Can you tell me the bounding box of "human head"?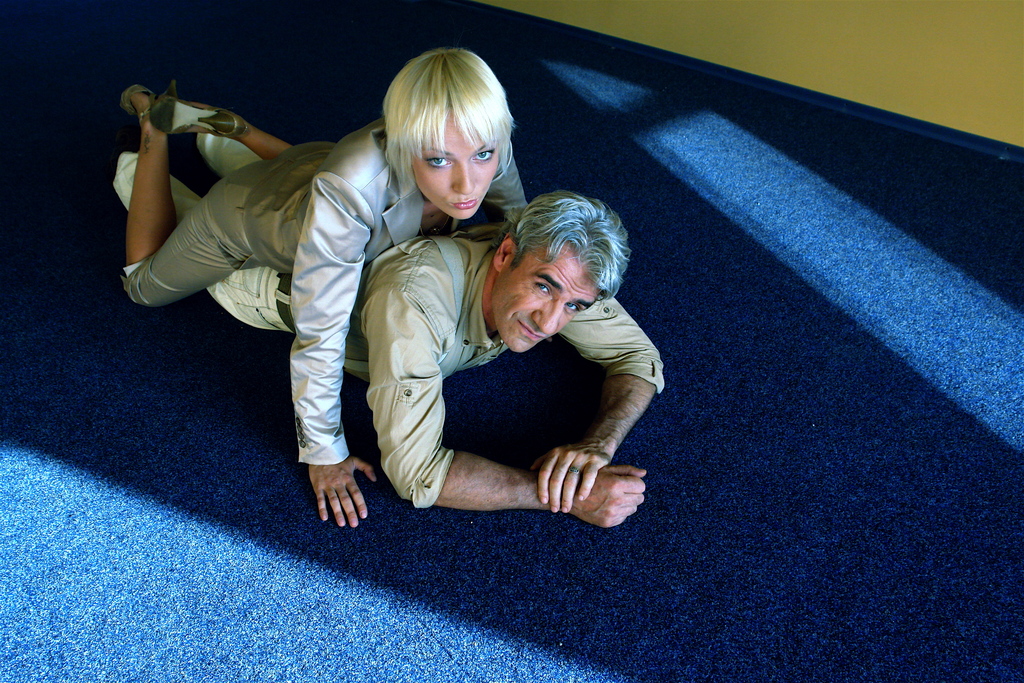
region(483, 185, 634, 342).
